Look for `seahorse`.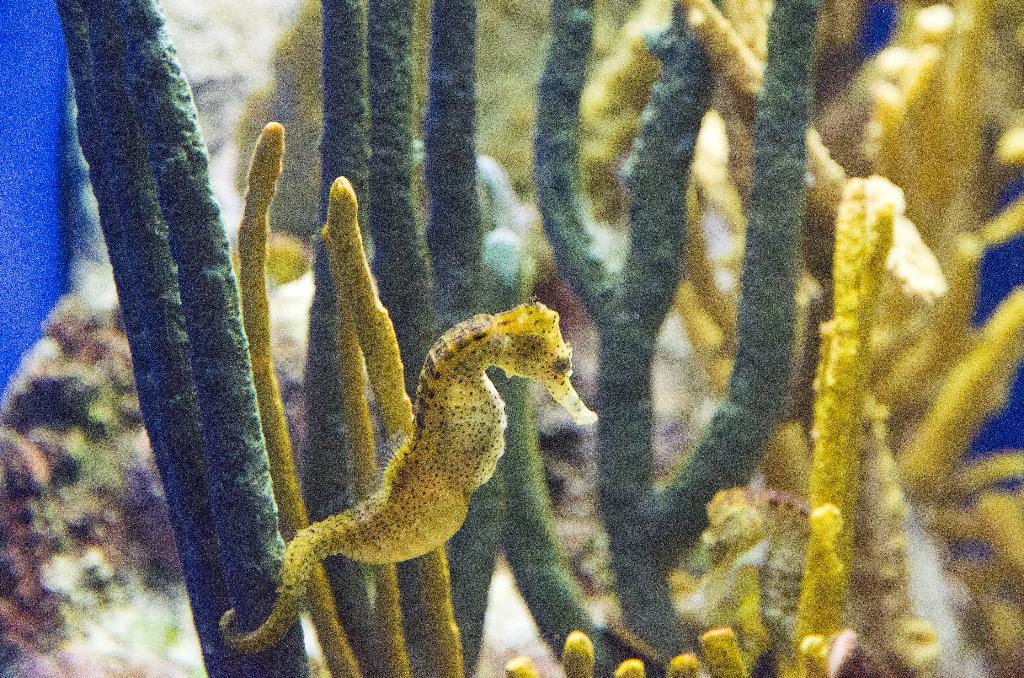
Found: {"left": 215, "top": 292, "right": 600, "bottom": 652}.
